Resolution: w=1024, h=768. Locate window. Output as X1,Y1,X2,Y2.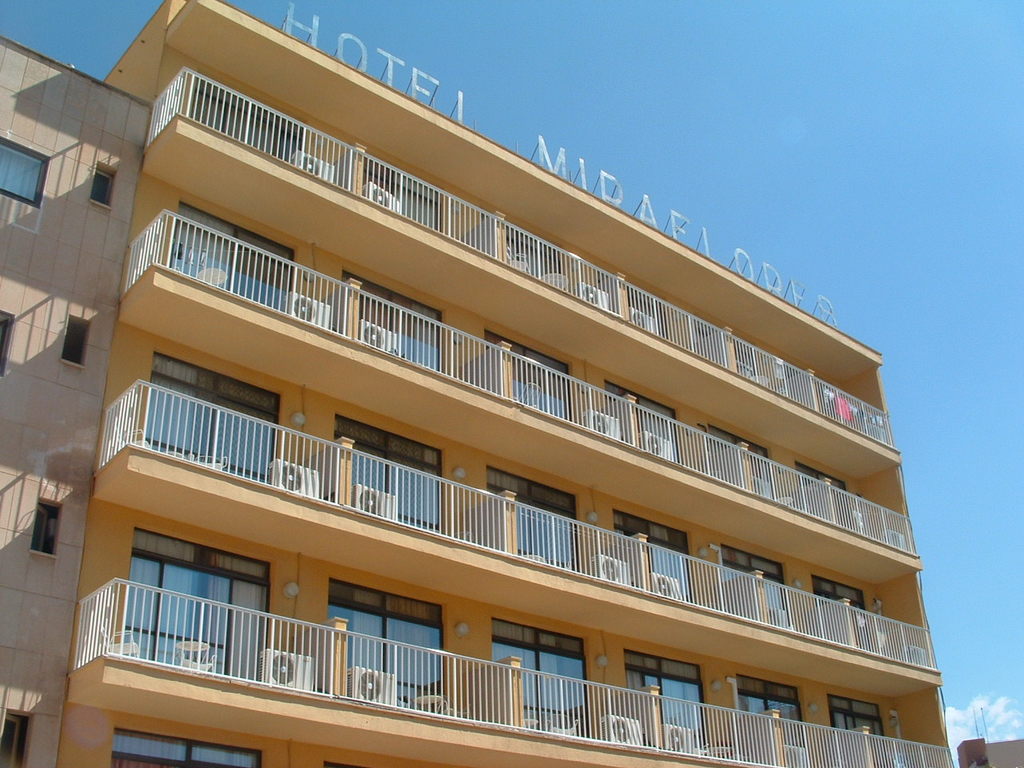
826,562,883,659.
